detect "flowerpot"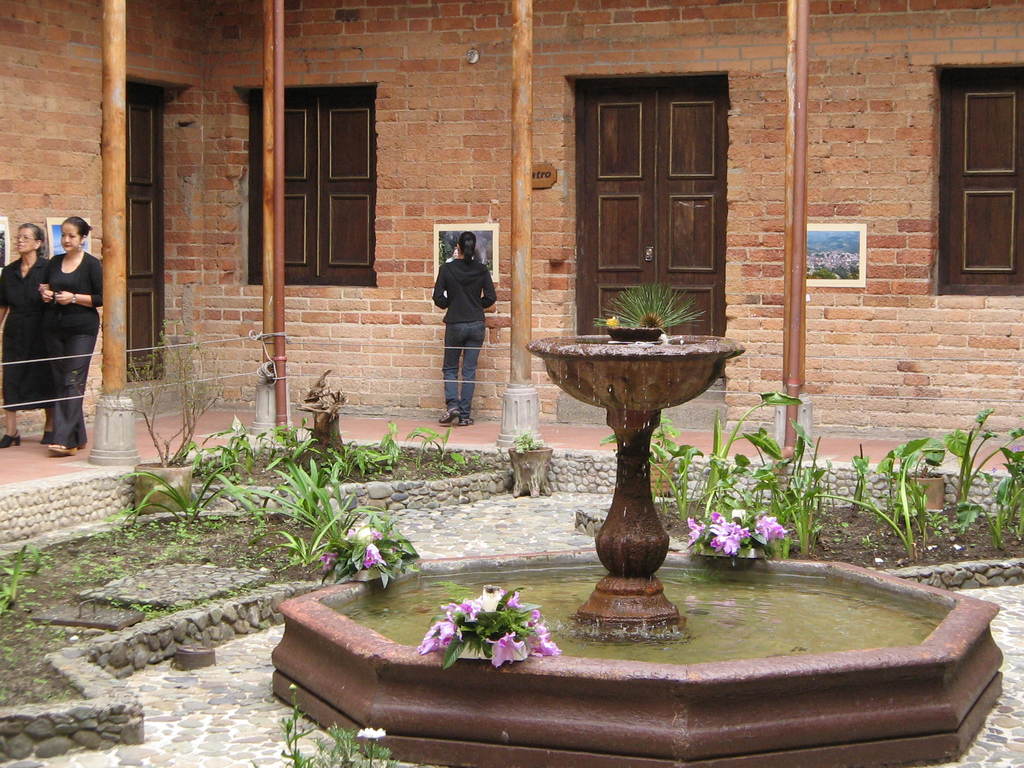
locate(700, 537, 764, 558)
